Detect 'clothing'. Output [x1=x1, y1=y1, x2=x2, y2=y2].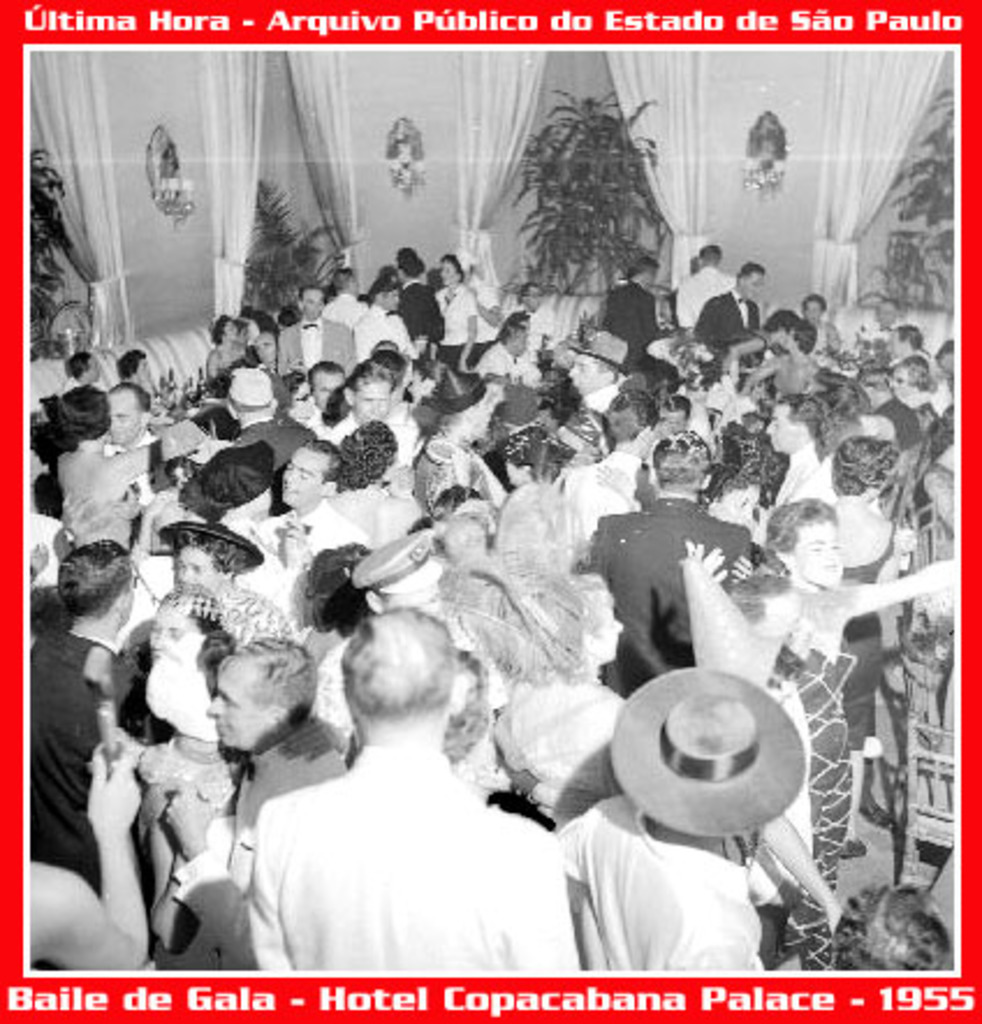
[x1=475, y1=368, x2=558, y2=429].
